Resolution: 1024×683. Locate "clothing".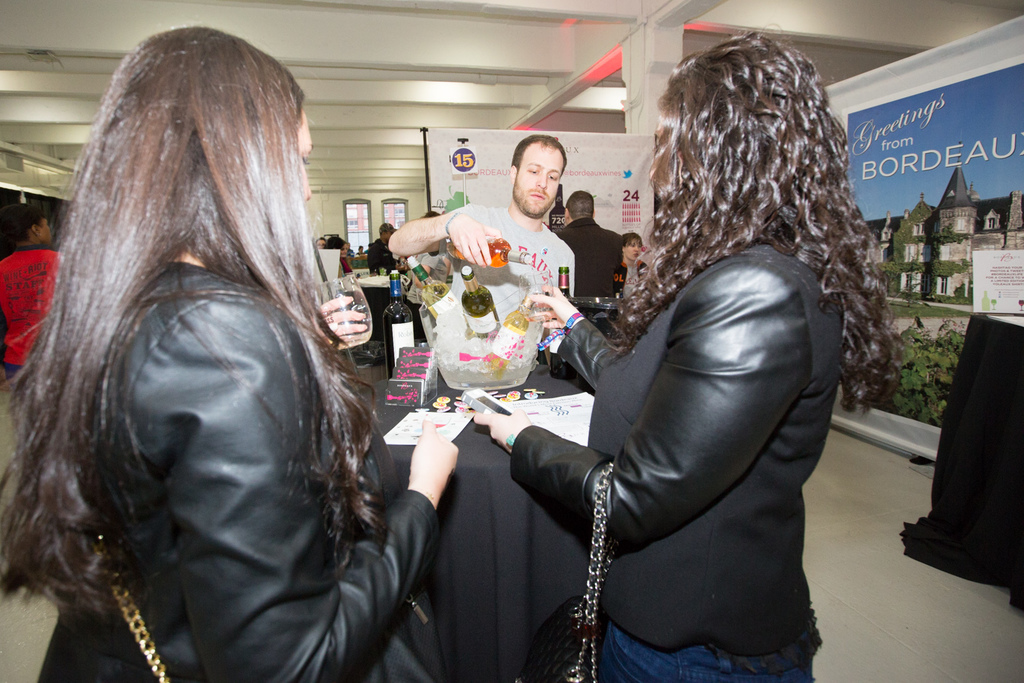
508 230 859 682.
